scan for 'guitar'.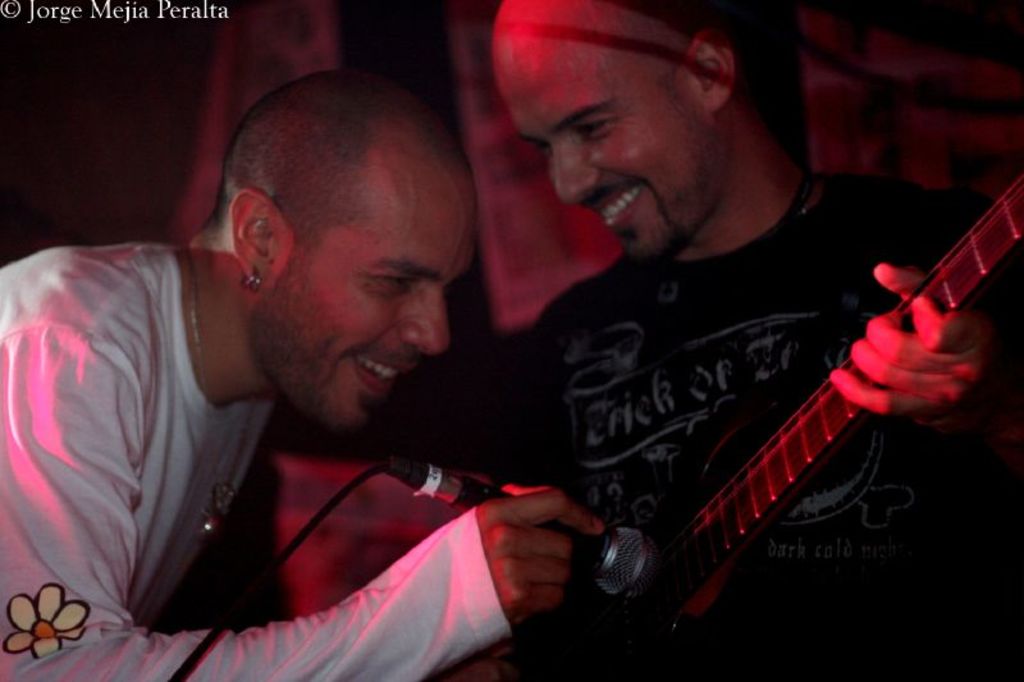
Scan result: <region>429, 169, 1021, 681</region>.
